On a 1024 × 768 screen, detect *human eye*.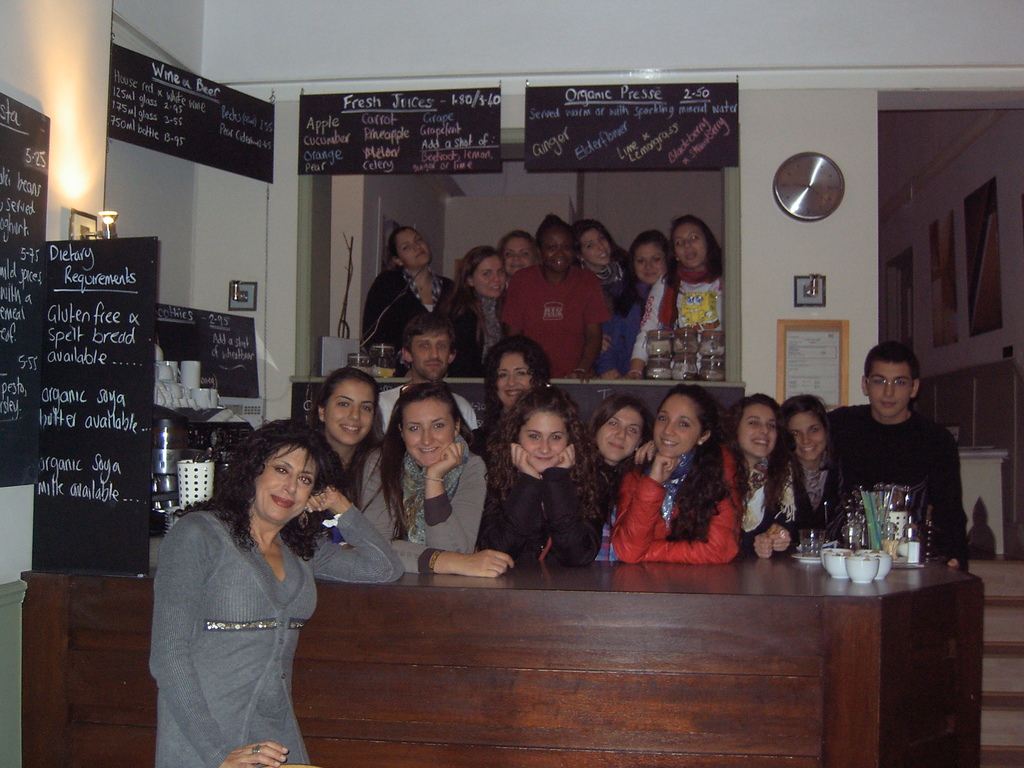
rect(808, 426, 823, 436).
